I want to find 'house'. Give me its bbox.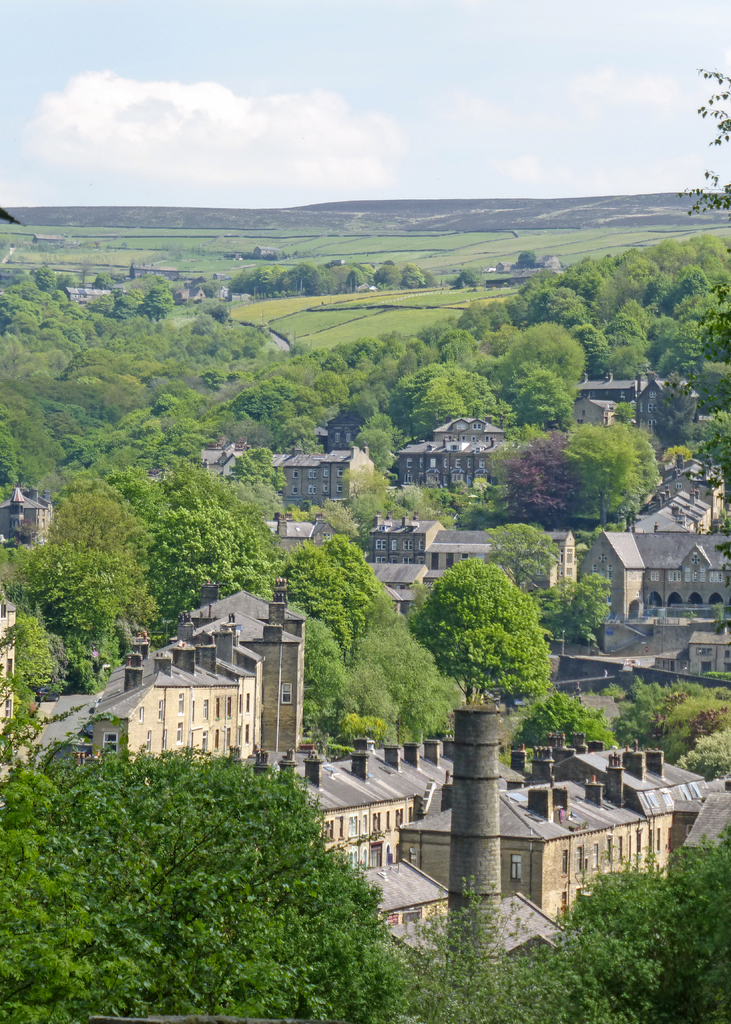
227 724 486 858.
